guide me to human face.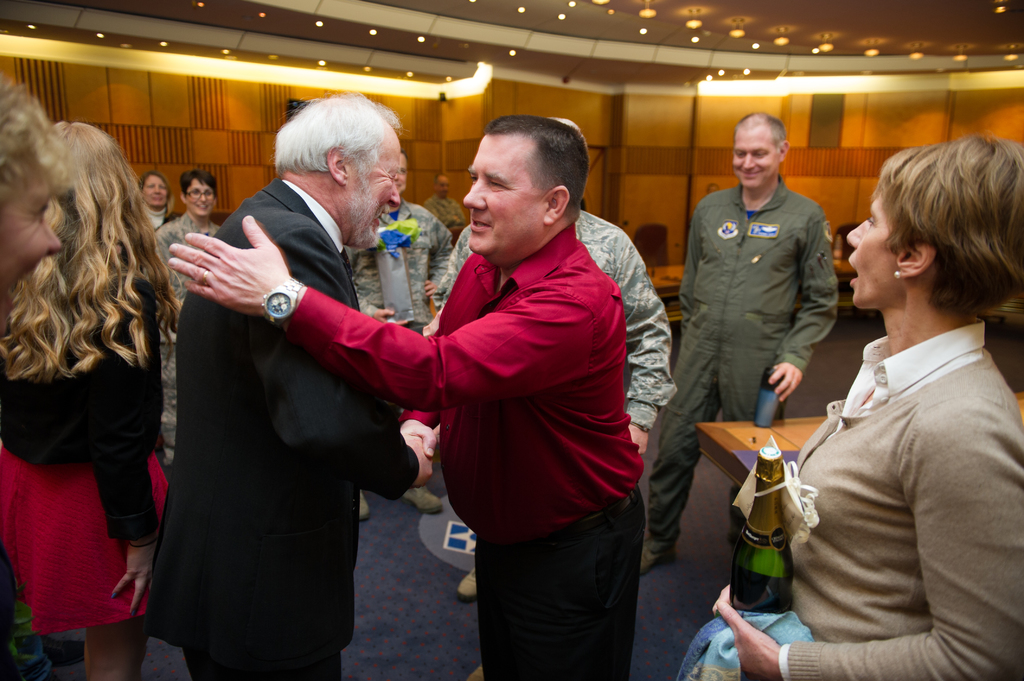
Guidance: bbox=[732, 129, 778, 186].
